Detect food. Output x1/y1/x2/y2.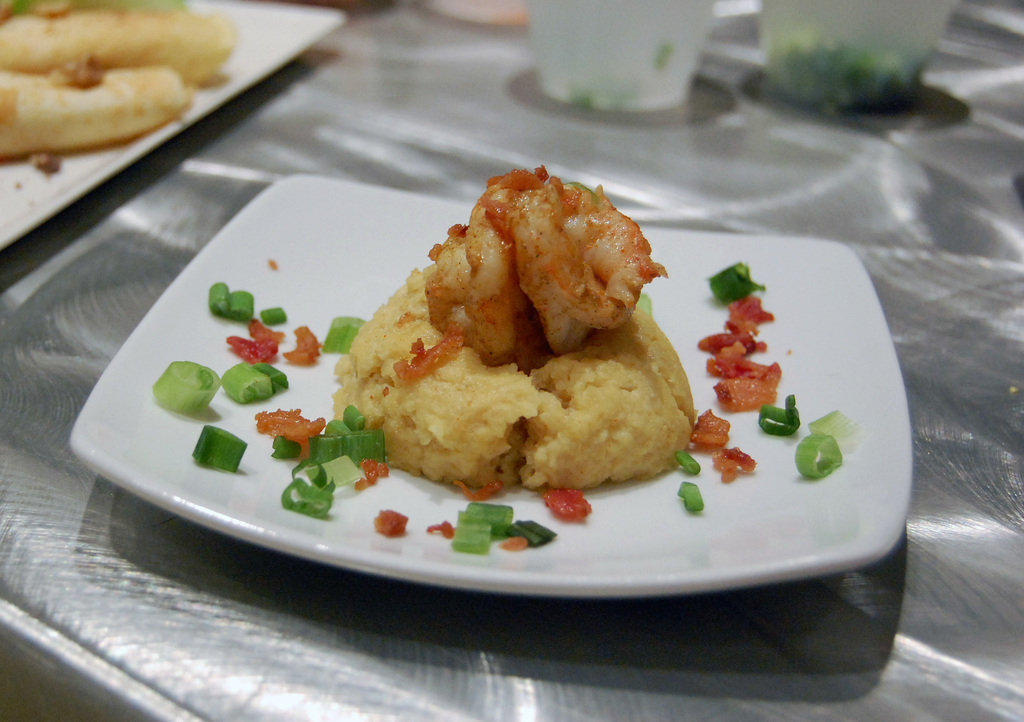
755/394/801/437.
